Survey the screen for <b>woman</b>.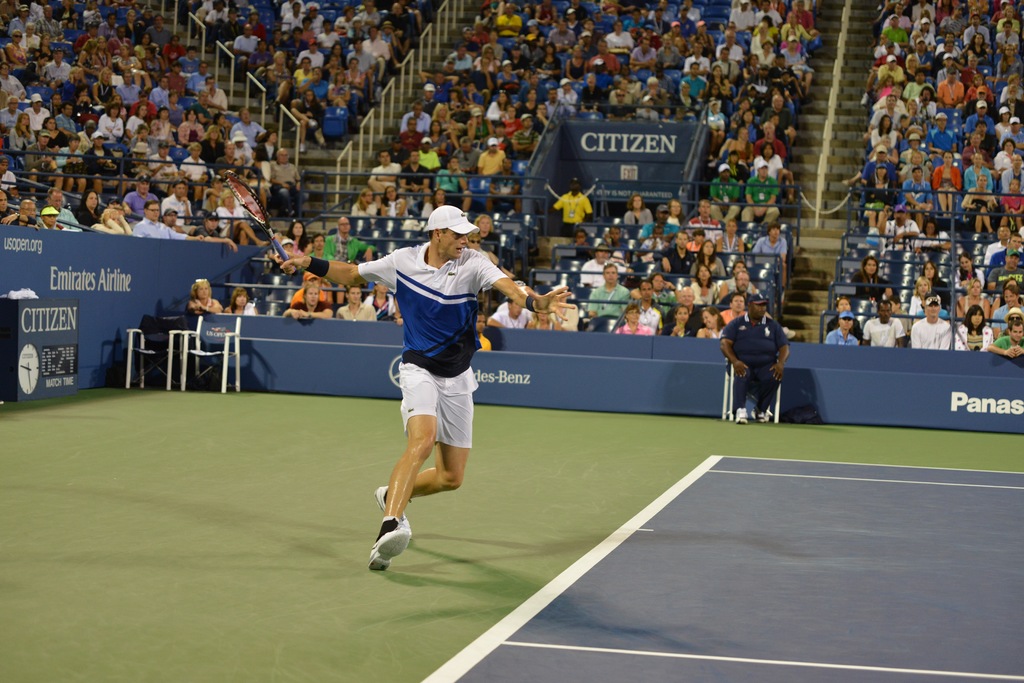
Survey found: bbox(666, 303, 687, 334).
